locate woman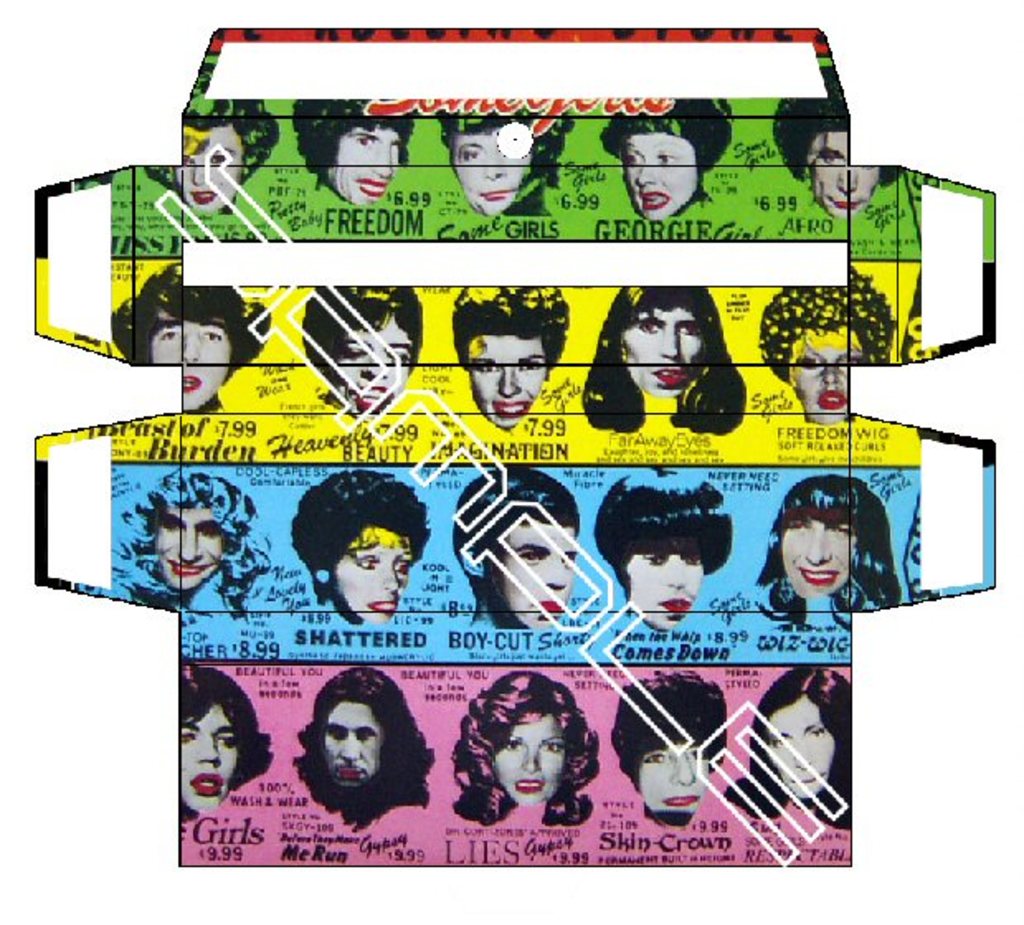
[456, 666, 598, 829]
